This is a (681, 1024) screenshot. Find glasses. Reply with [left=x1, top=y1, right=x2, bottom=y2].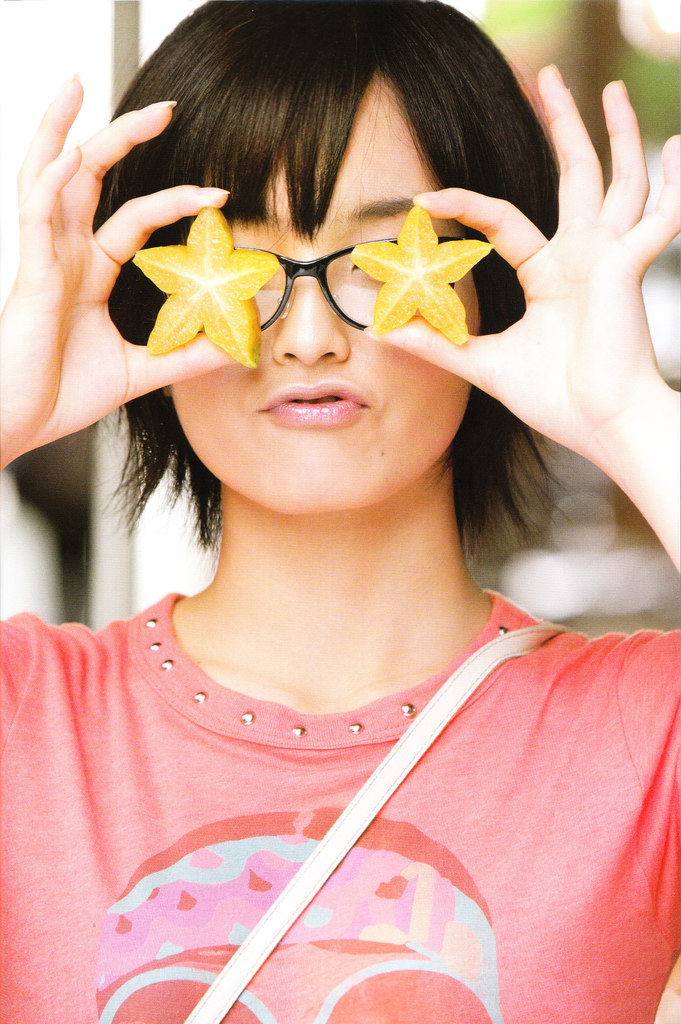
[left=220, top=231, right=472, bottom=323].
